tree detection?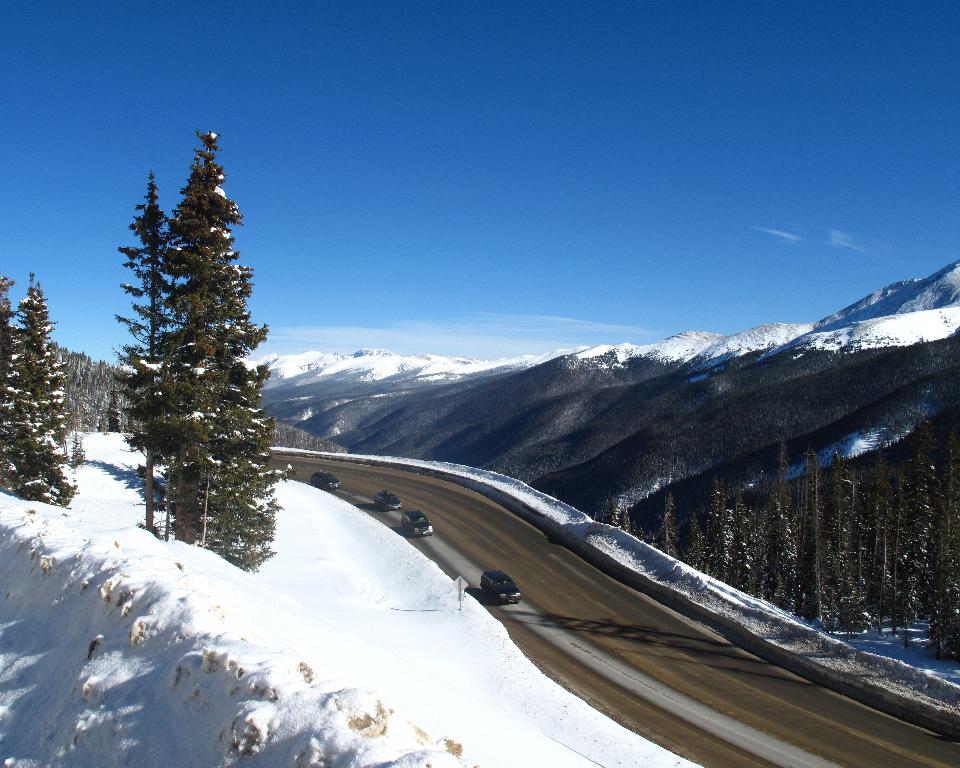
box=[56, 128, 322, 566]
